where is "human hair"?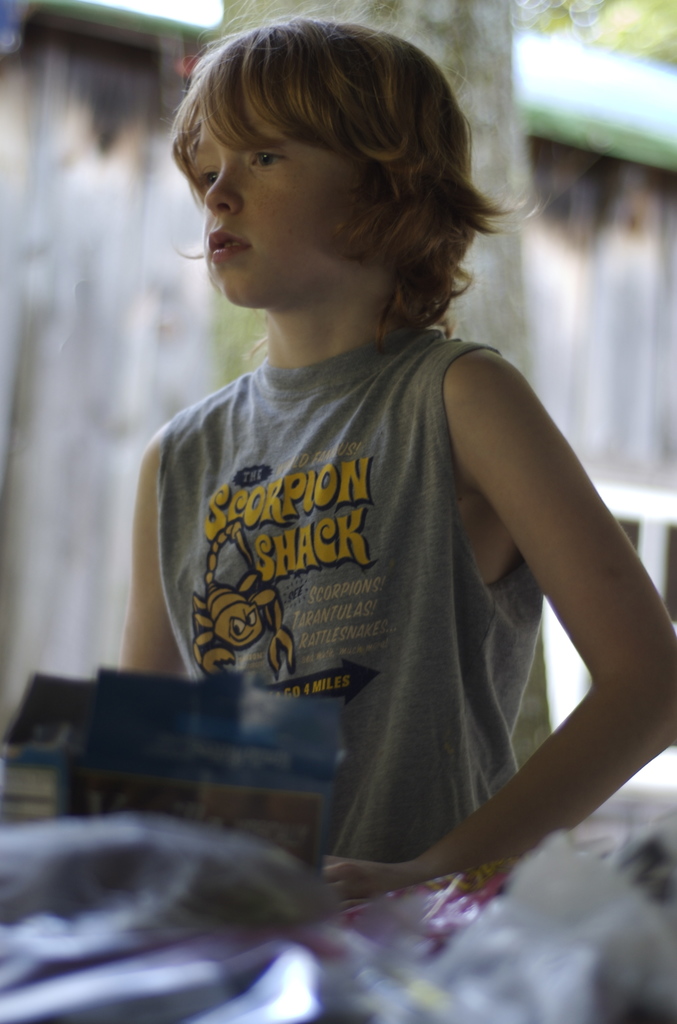
167 15 498 328.
